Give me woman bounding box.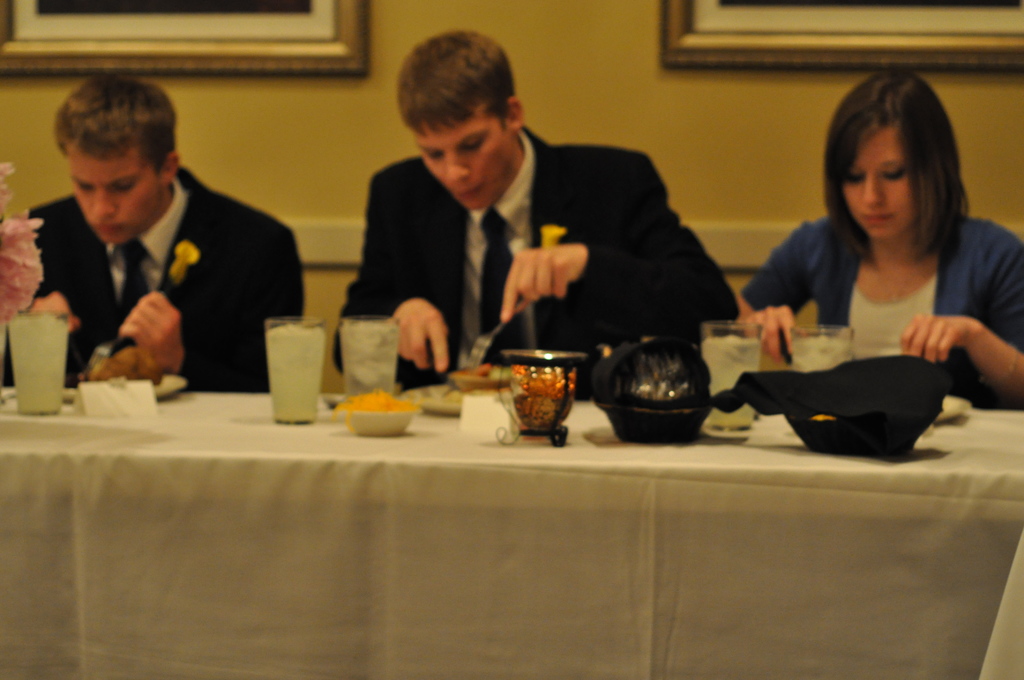
select_region(723, 67, 1023, 421).
